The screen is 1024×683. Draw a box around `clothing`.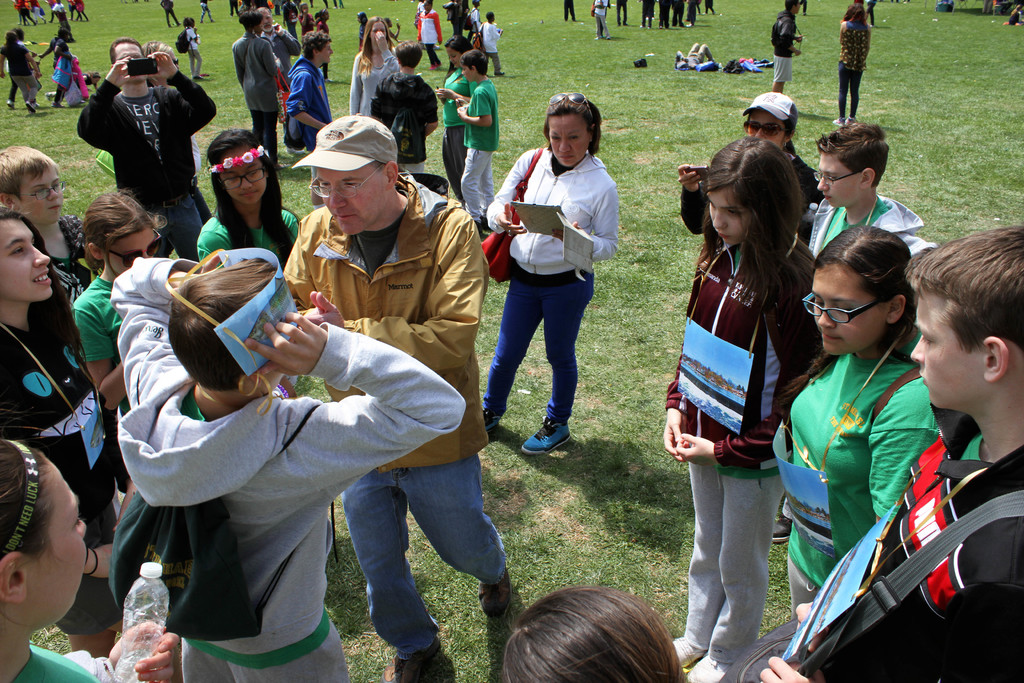
locate(413, 12, 442, 65).
